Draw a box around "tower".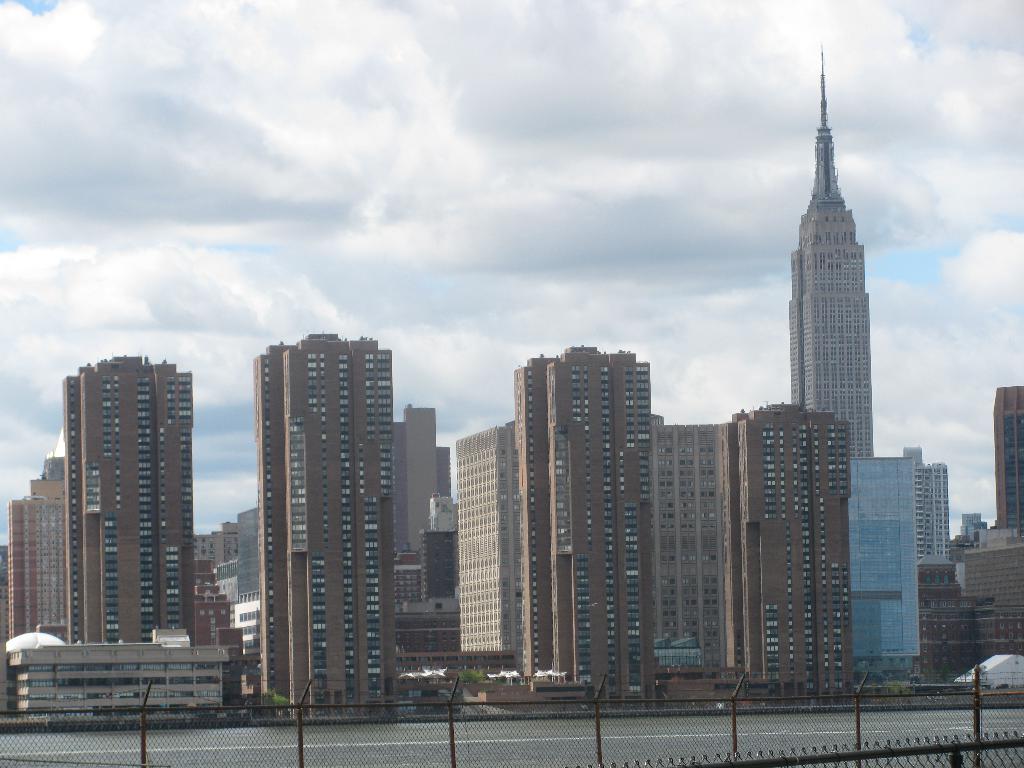
rect(771, 45, 902, 505).
